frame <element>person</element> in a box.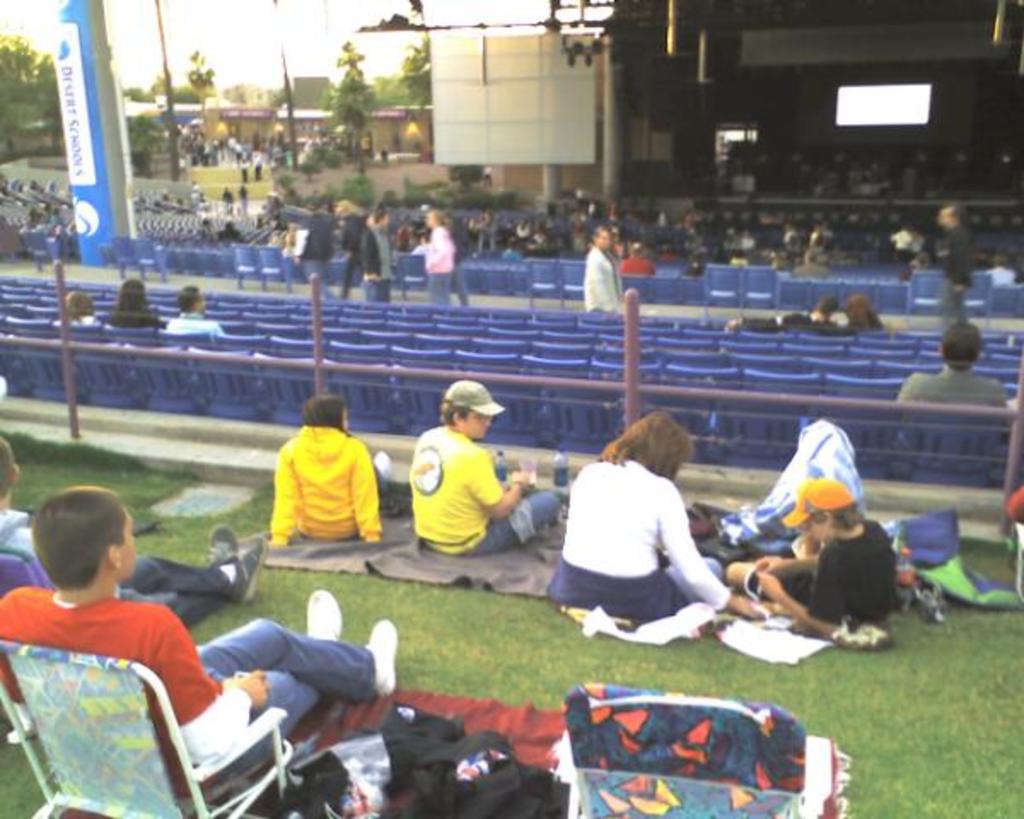
bbox=[841, 297, 891, 336].
